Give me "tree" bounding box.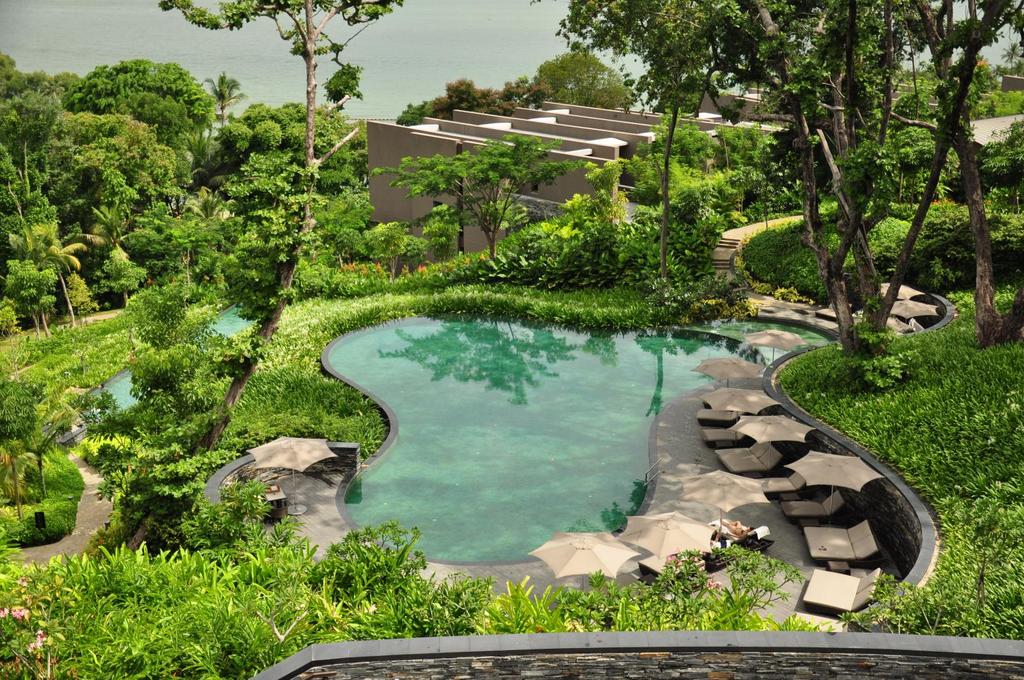
[x1=98, y1=251, x2=147, y2=296].
